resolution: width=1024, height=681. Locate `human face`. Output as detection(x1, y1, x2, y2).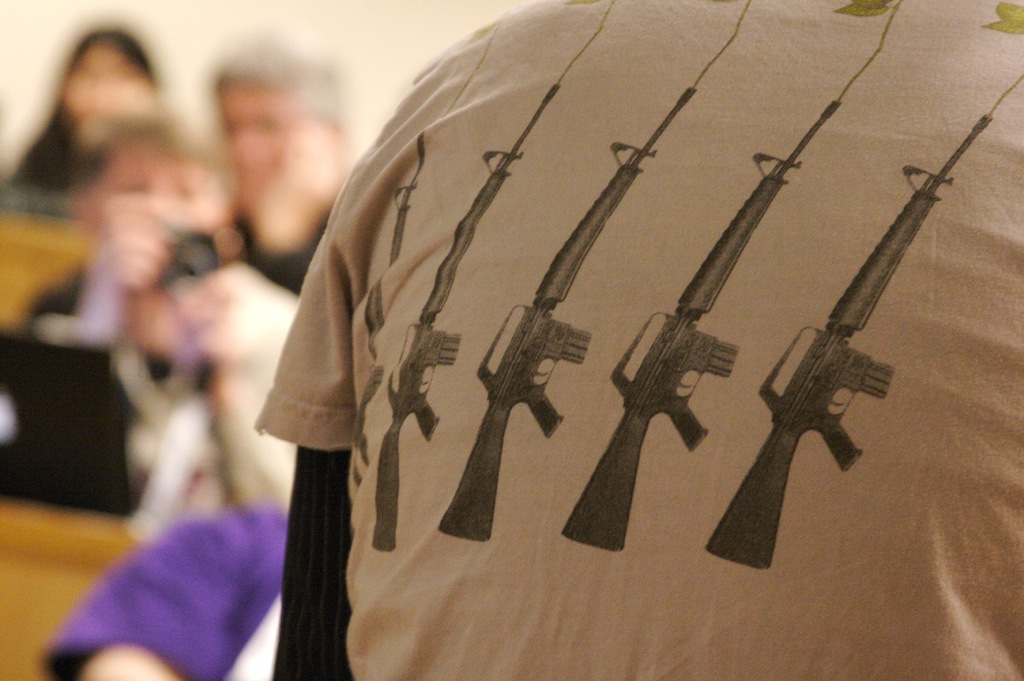
detection(216, 77, 309, 205).
